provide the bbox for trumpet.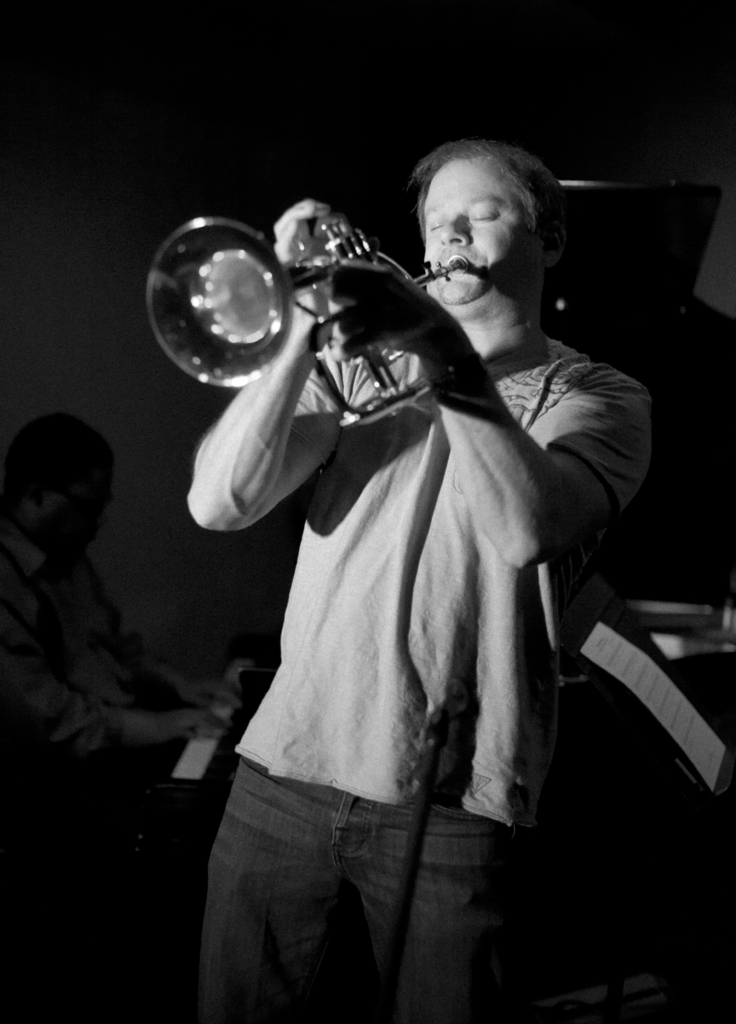
region(141, 179, 458, 409).
